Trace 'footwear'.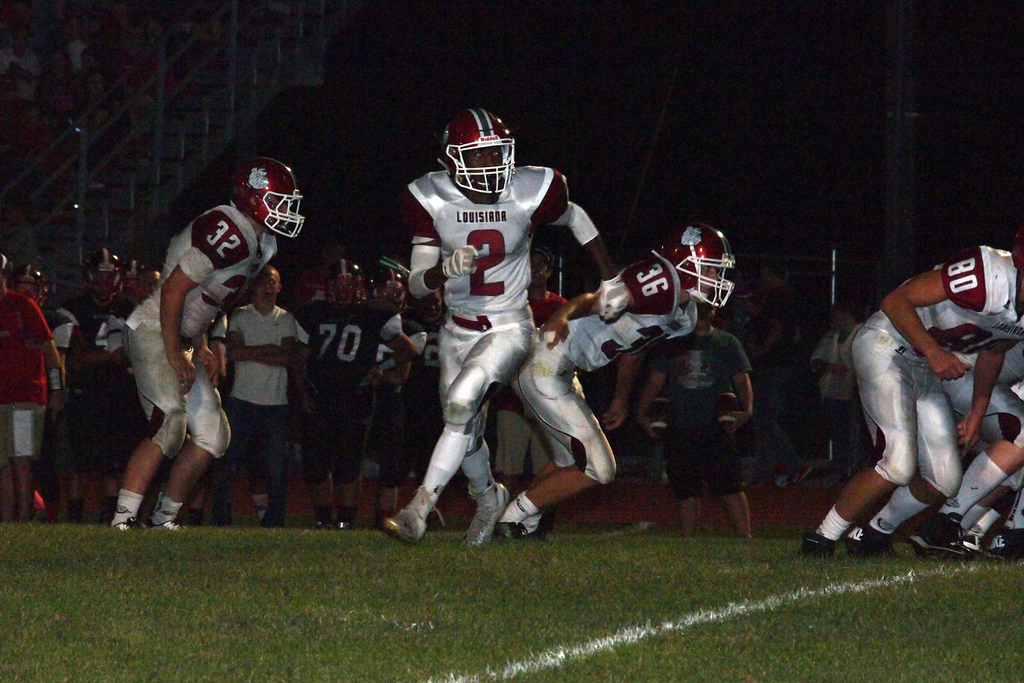
Traced to <bbox>382, 484, 445, 545</bbox>.
